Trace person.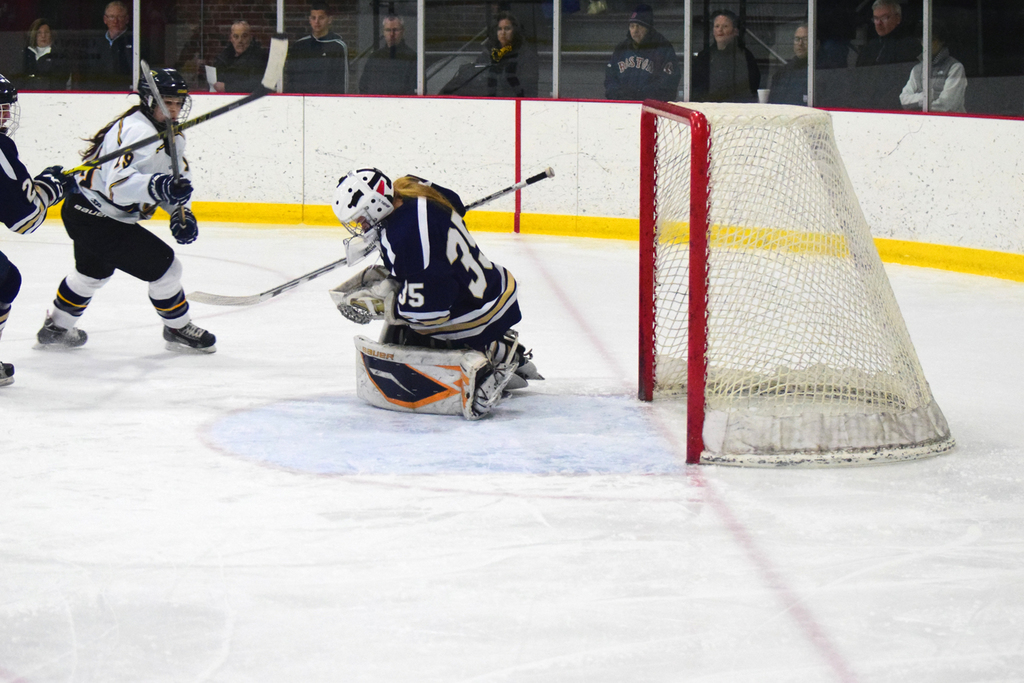
Traced to box(898, 27, 968, 115).
